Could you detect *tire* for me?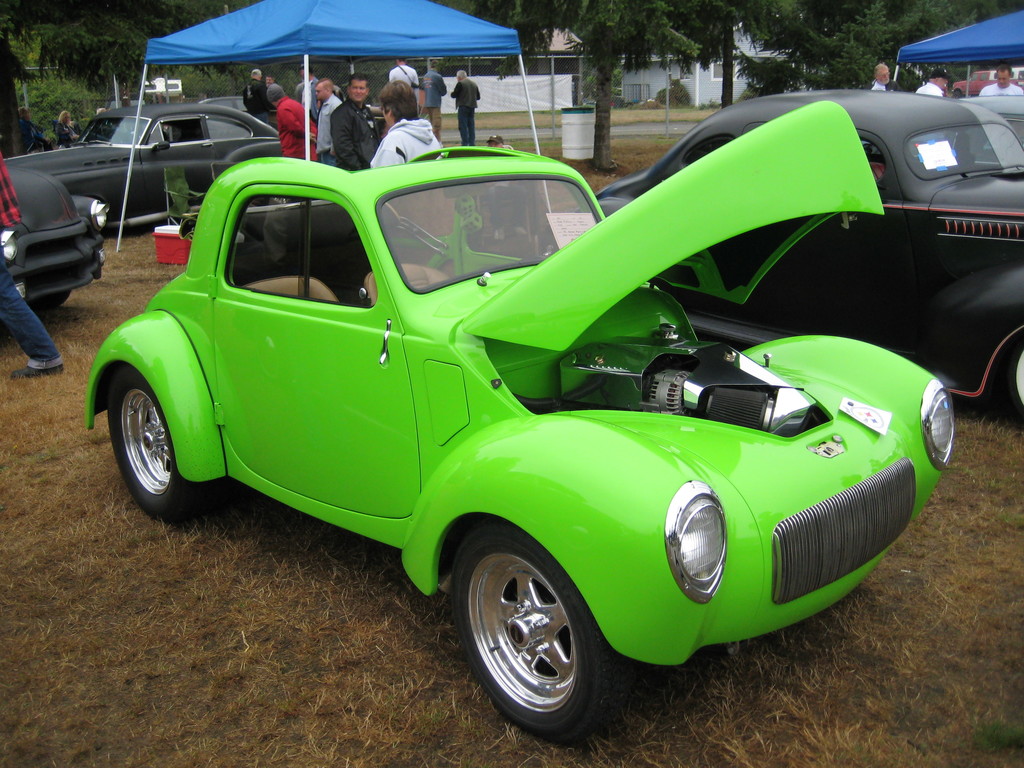
Detection result: {"x1": 113, "y1": 362, "x2": 202, "y2": 514}.
